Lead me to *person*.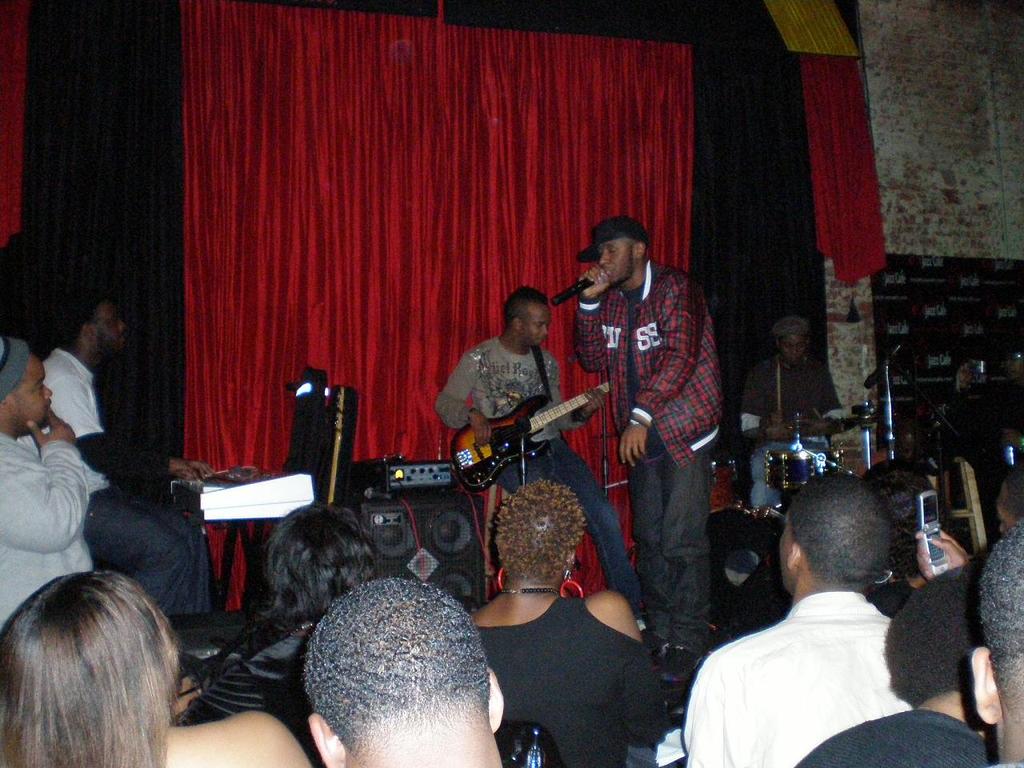
Lead to {"x1": 678, "y1": 470, "x2": 890, "y2": 767}.
